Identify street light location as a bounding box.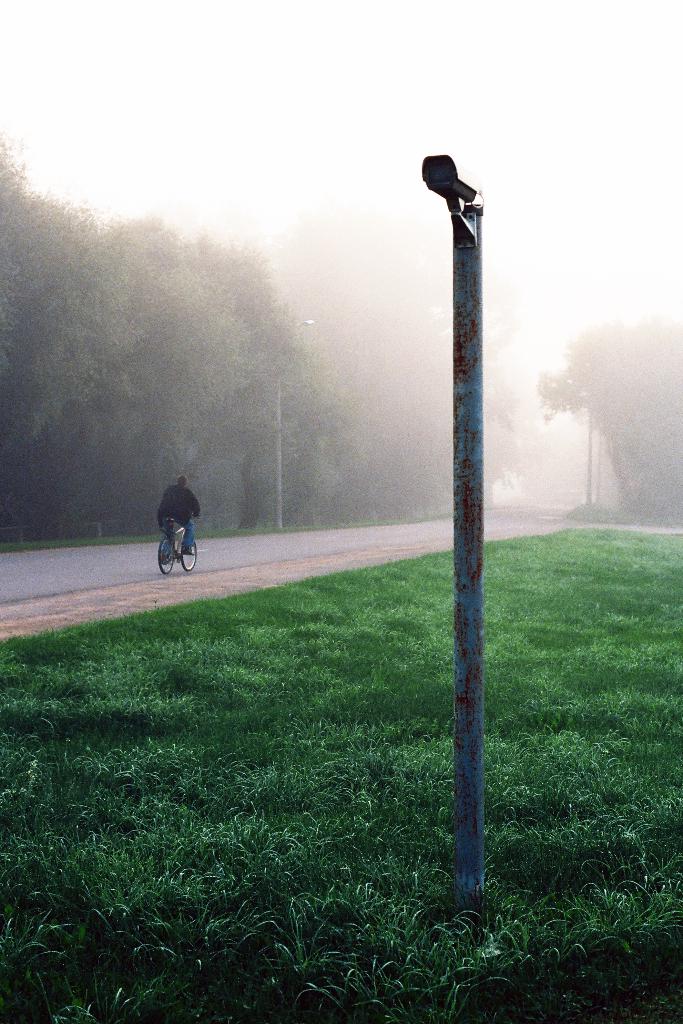
rect(271, 312, 320, 527).
